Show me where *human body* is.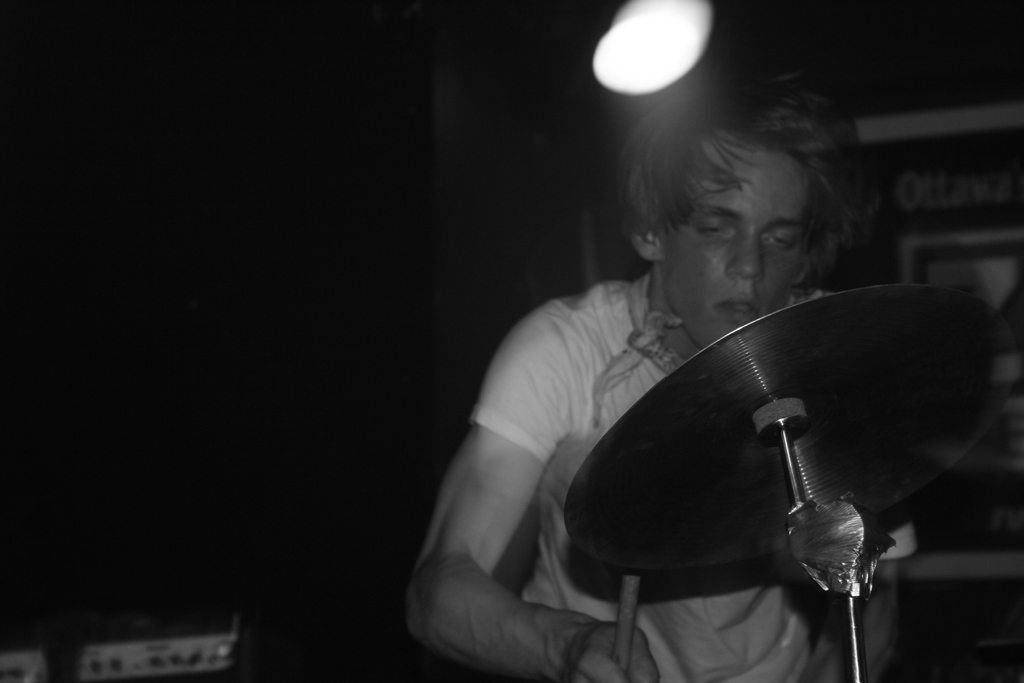
*human body* is at 404/76/902/681.
